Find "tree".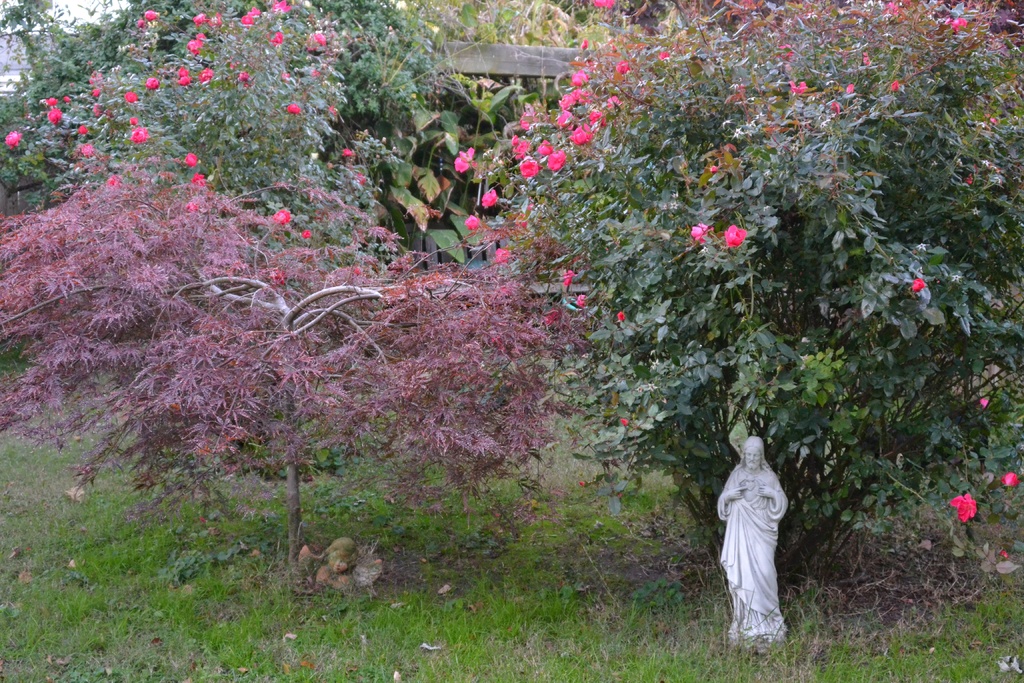
box=[455, 0, 1023, 591].
